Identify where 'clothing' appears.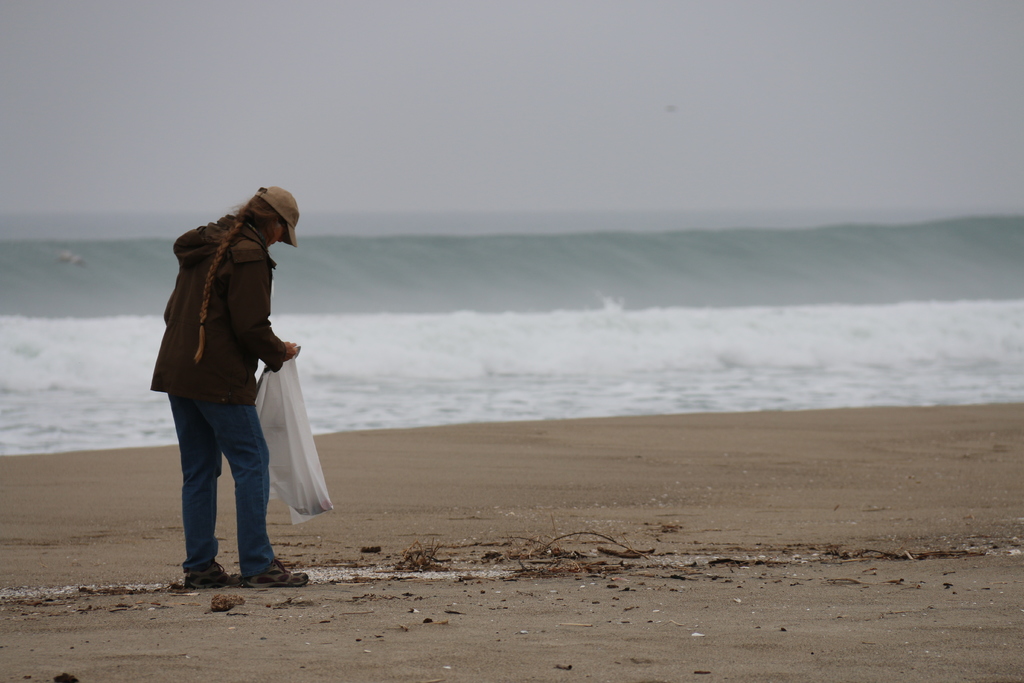
Appears at locate(143, 202, 294, 577).
